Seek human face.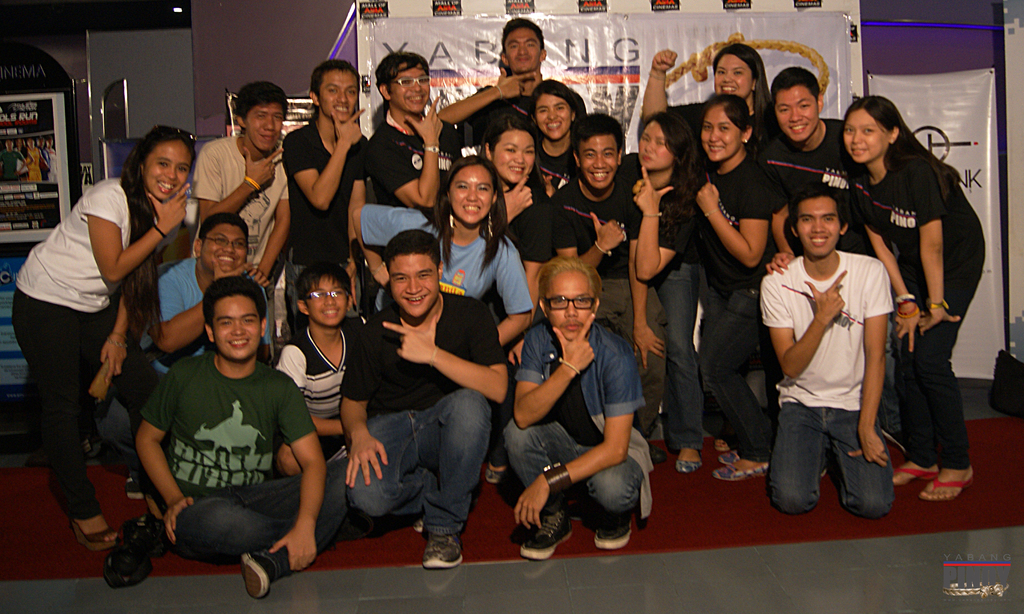
region(796, 199, 838, 259).
